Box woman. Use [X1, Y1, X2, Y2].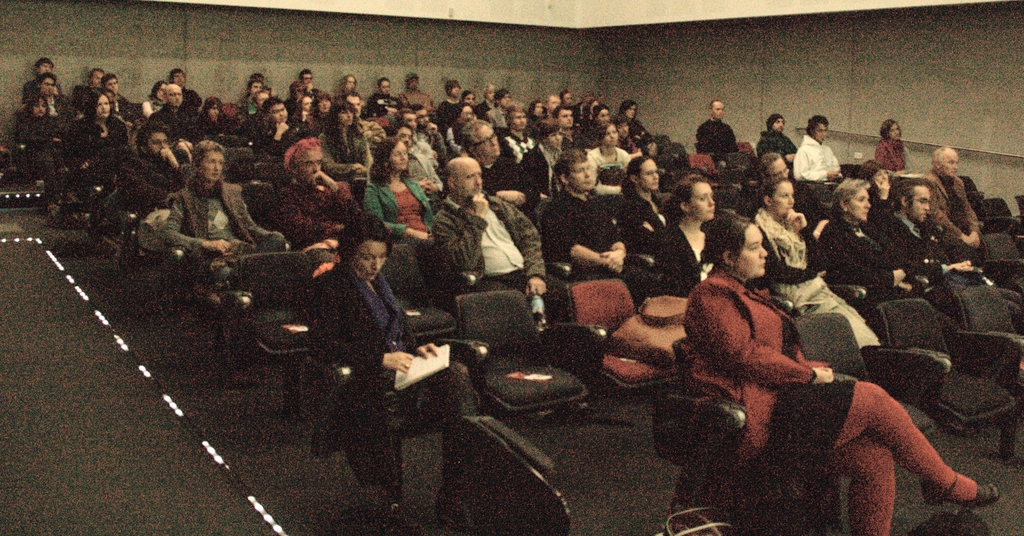
[204, 95, 228, 134].
